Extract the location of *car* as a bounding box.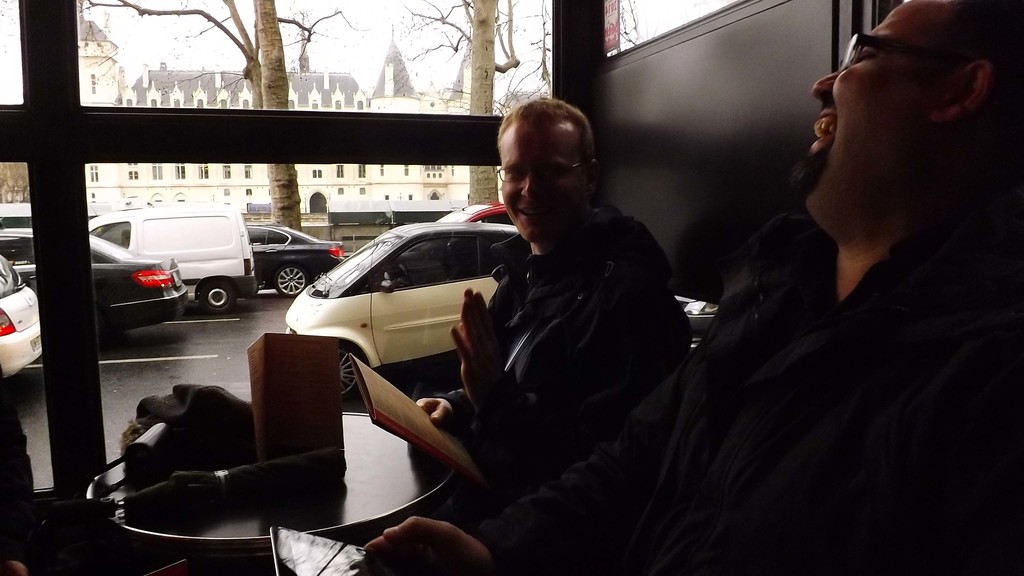
[x1=245, y1=221, x2=346, y2=294].
